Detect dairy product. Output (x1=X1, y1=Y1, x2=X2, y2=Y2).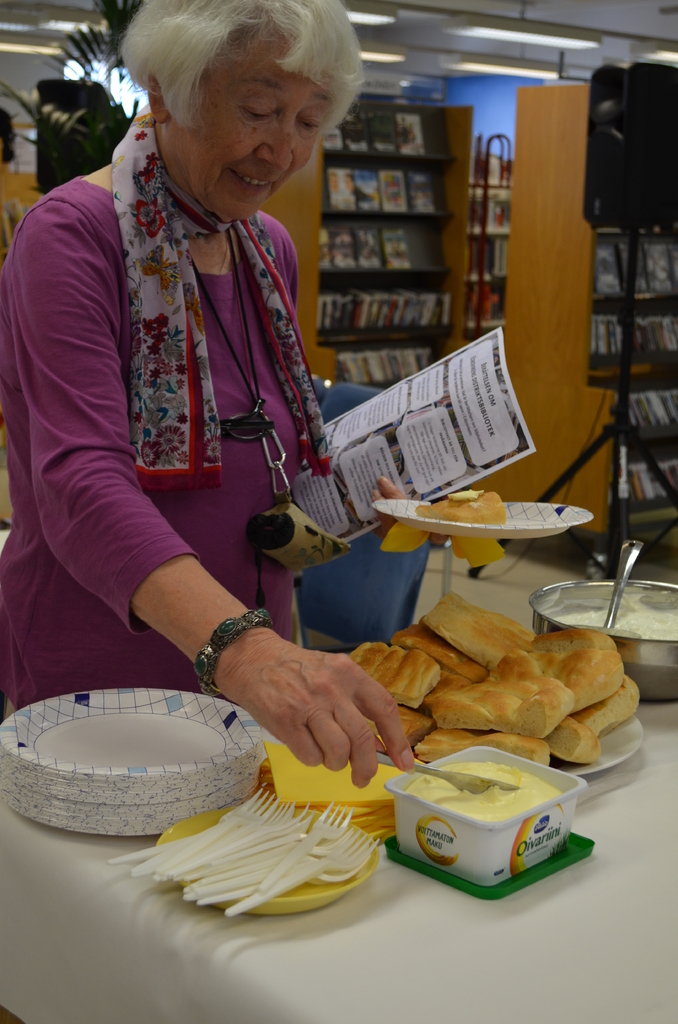
(x1=567, y1=588, x2=677, y2=645).
